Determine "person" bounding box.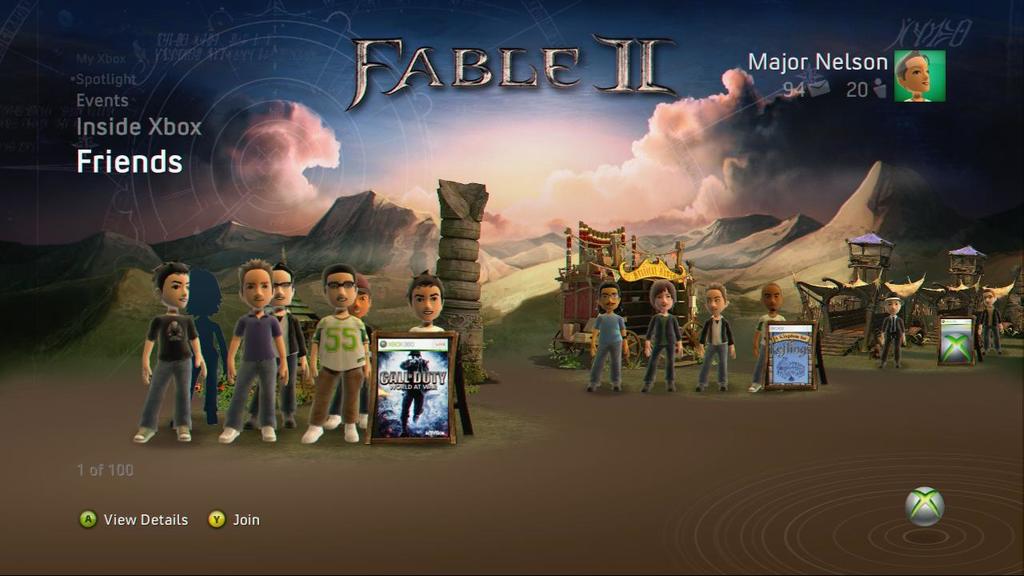
Determined: (897,50,929,102).
